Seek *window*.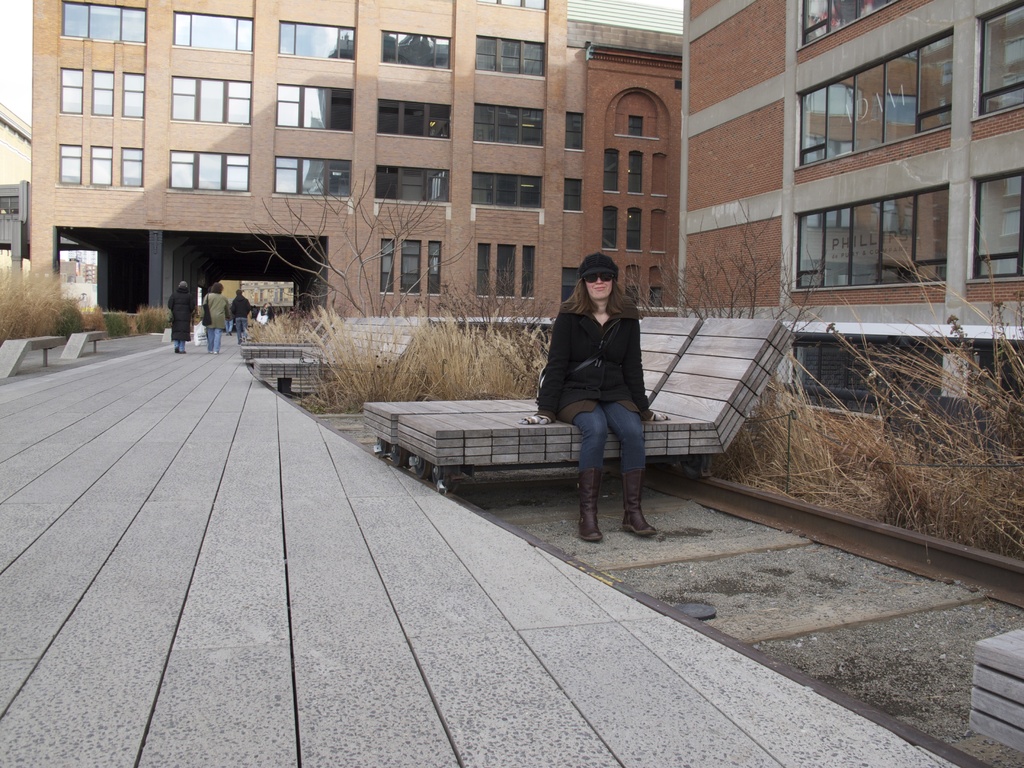
[93, 145, 119, 187].
